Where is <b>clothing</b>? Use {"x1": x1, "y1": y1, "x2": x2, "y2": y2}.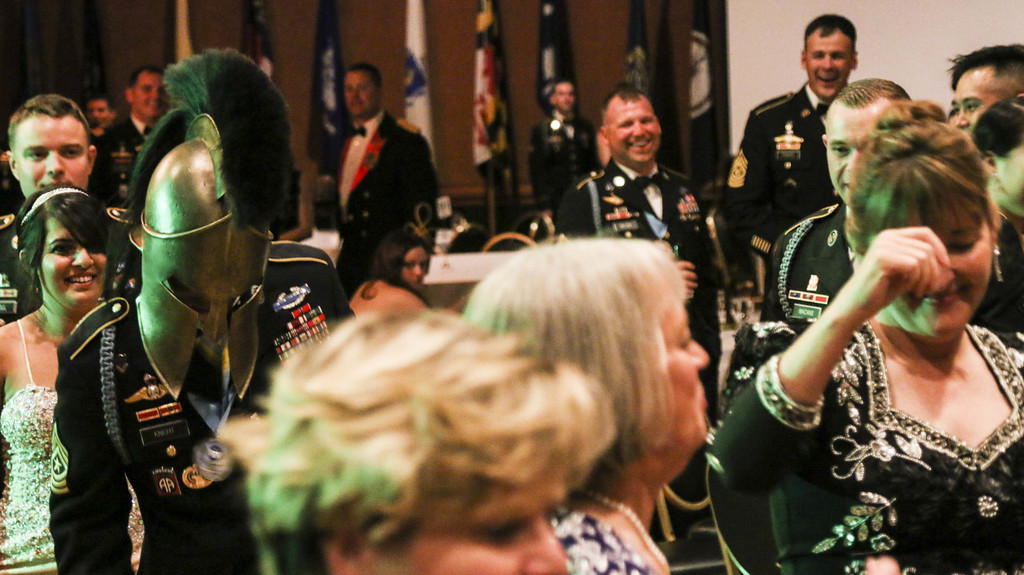
{"x1": 330, "y1": 111, "x2": 447, "y2": 296}.
